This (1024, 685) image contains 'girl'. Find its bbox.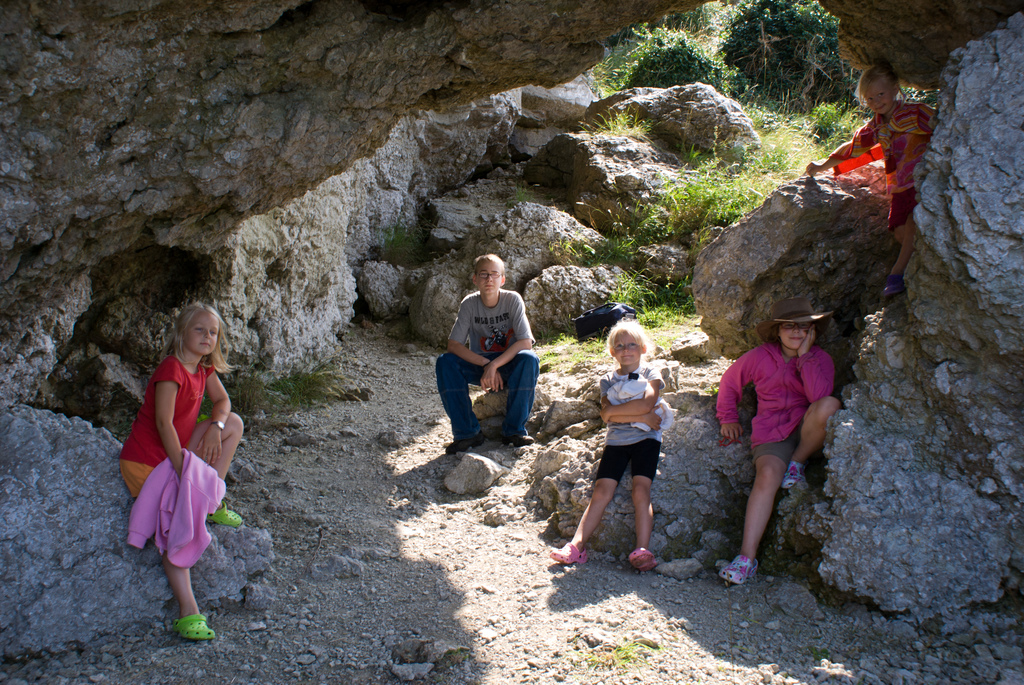
region(719, 299, 842, 584).
